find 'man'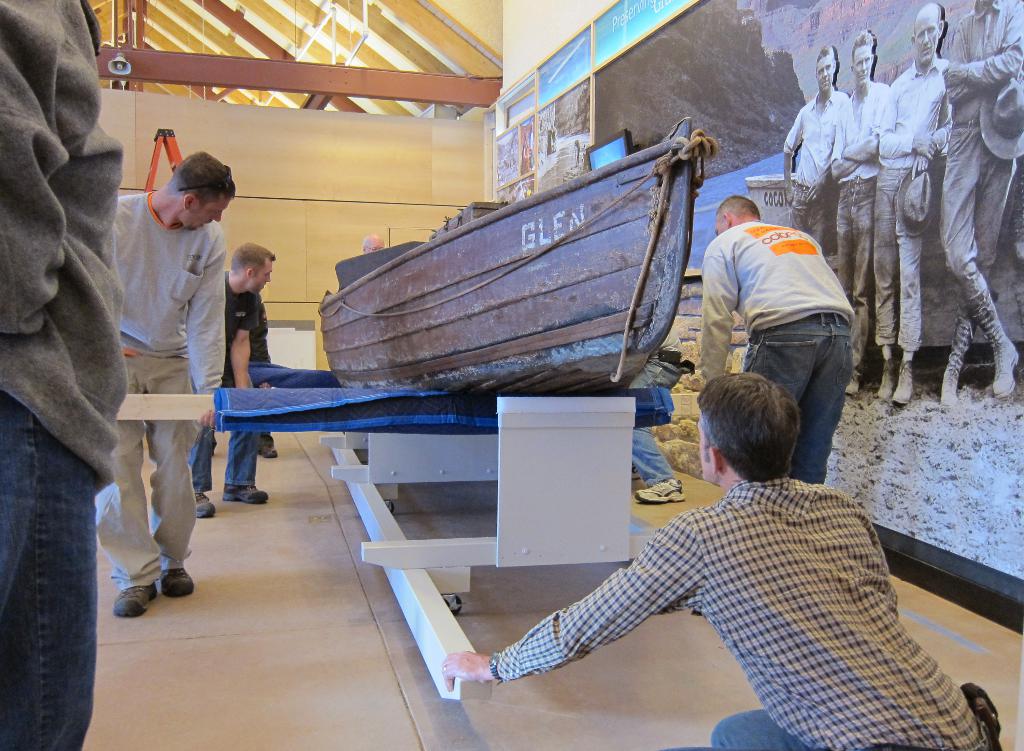
0/0/127/750
